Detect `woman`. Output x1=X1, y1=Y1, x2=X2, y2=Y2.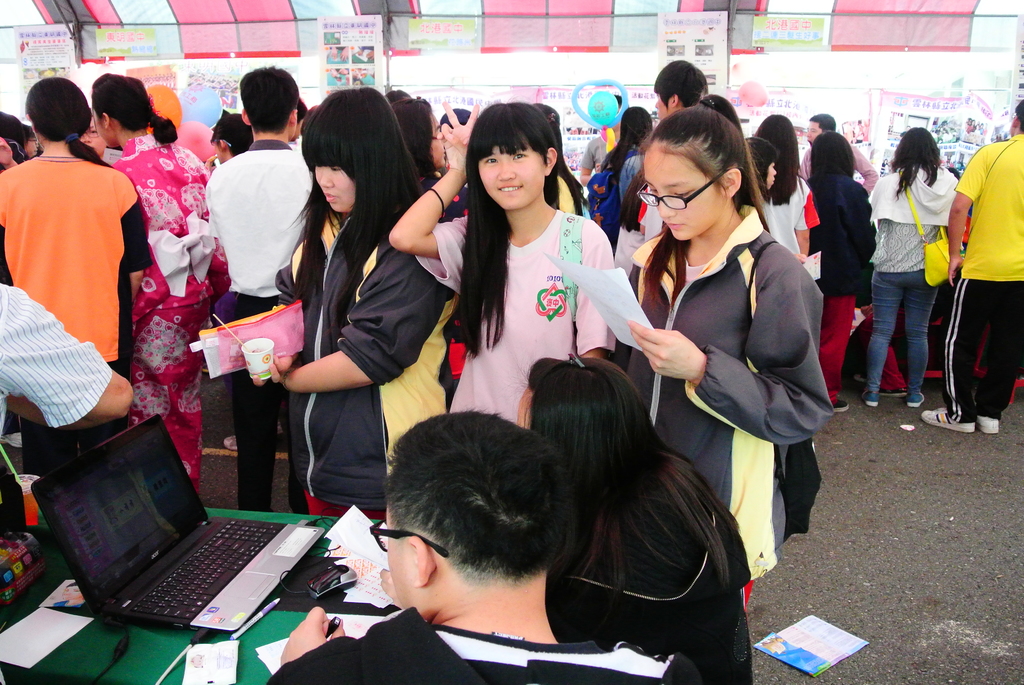
x1=860, y1=125, x2=954, y2=409.
